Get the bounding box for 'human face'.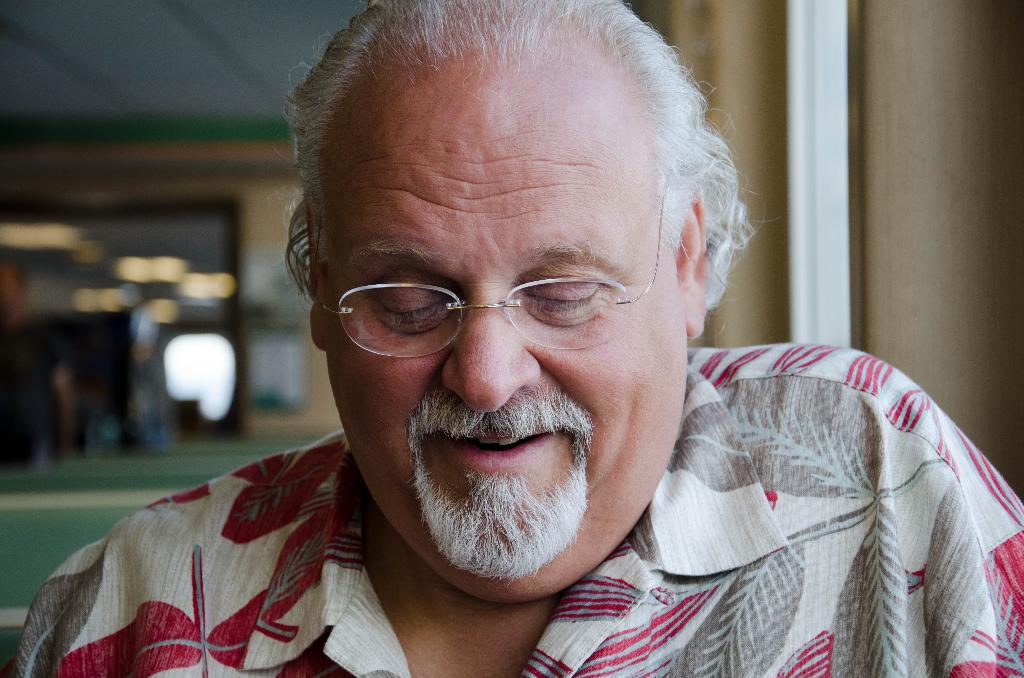
bbox=[329, 99, 674, 599].
